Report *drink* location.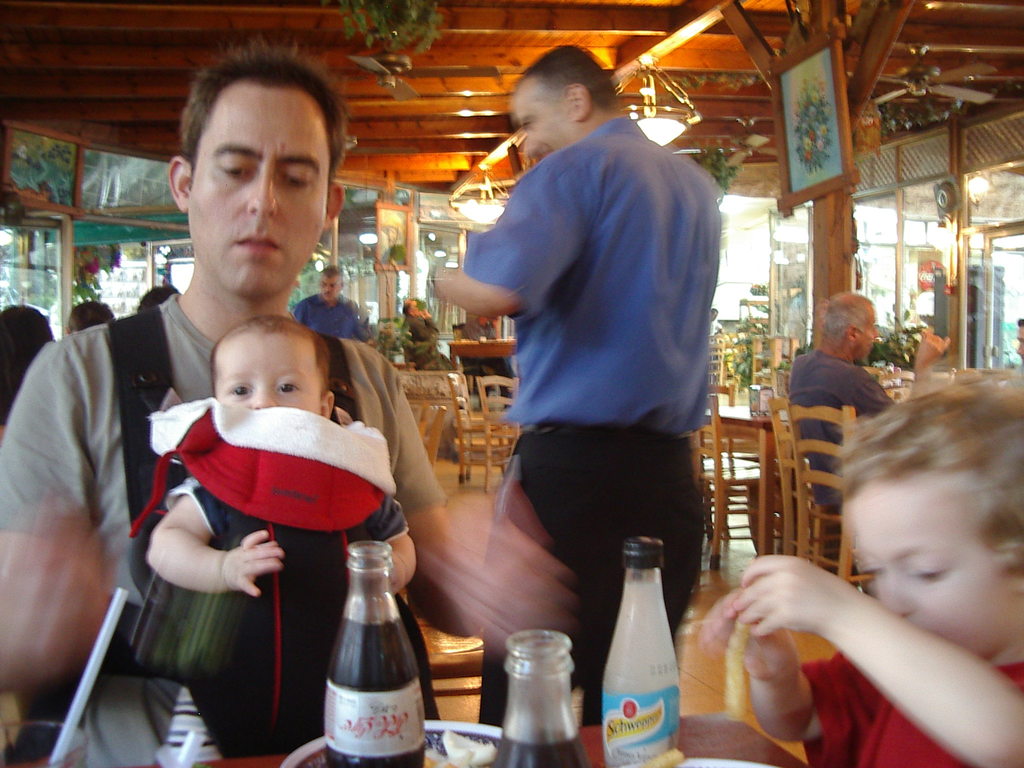
Report: <bbox>606, 581, 680, 767</bbox>.
